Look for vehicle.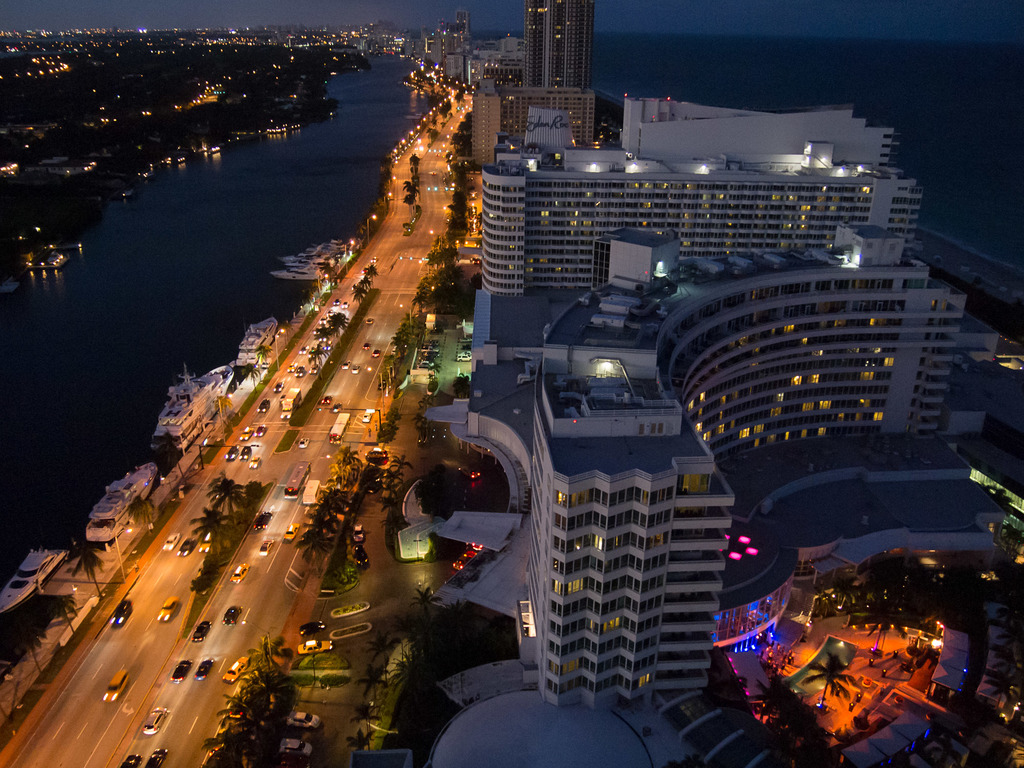
Found: [x1=168, y1=659, x2=191, y2=684].
